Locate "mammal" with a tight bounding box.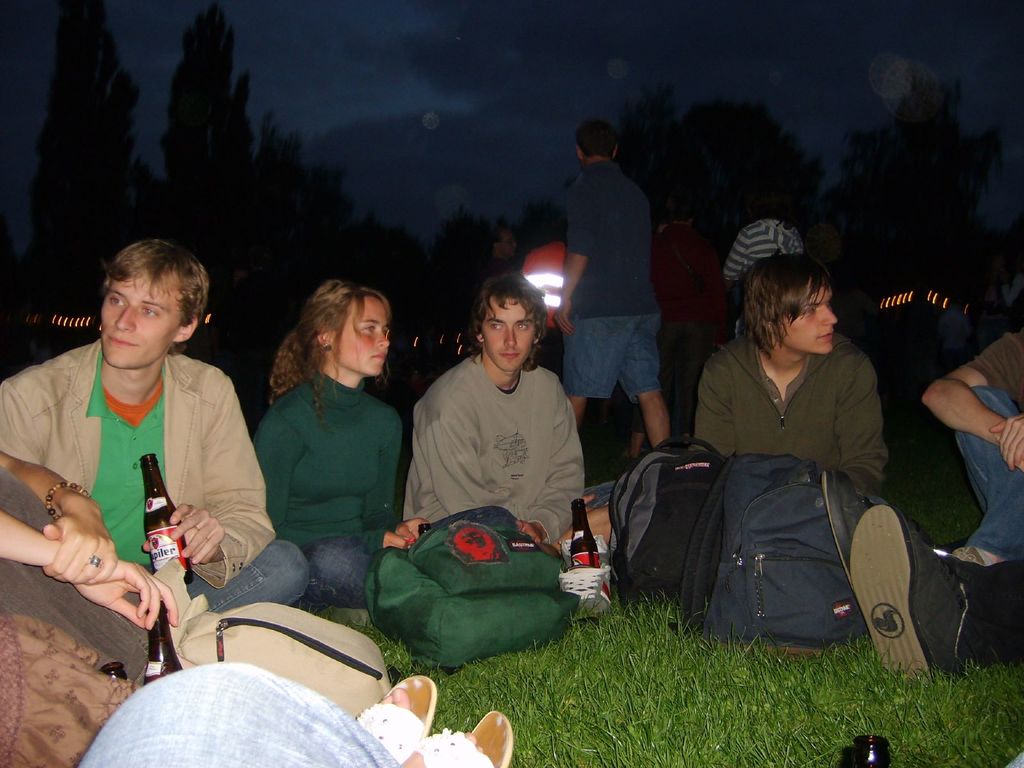
686,249,892,491.
